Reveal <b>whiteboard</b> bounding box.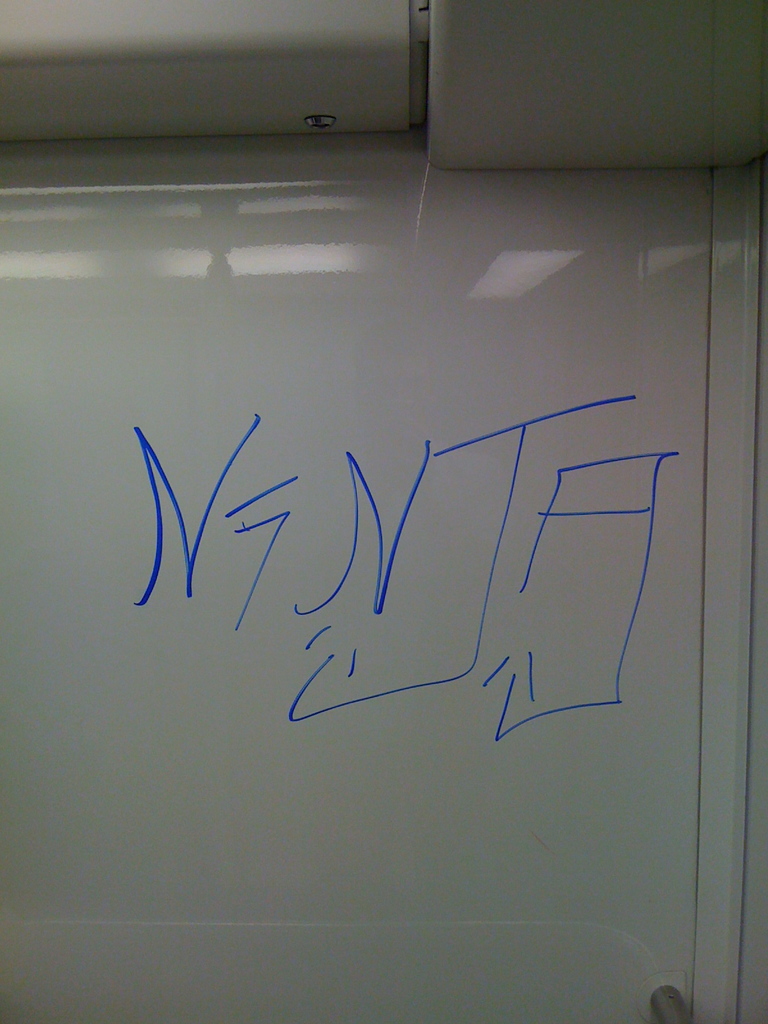
Revealed: Rect(0, 0, 767, 1023).
